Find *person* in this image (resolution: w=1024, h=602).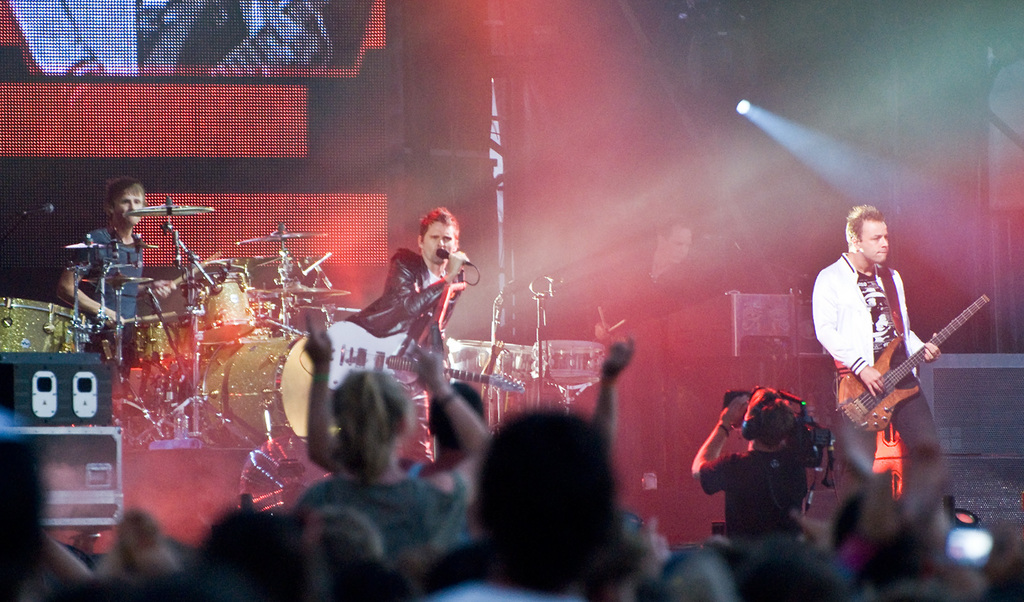
(x1=349, y1=209, x2=467, y2=469).
